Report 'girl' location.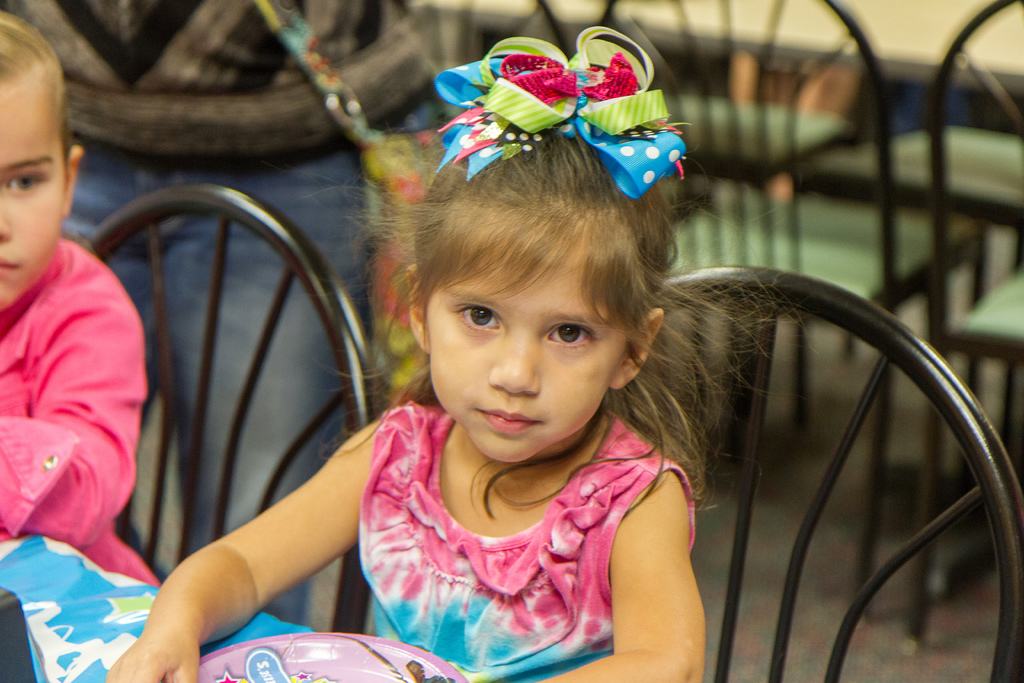
Report: l=104, t=20, r=807, b=682.
